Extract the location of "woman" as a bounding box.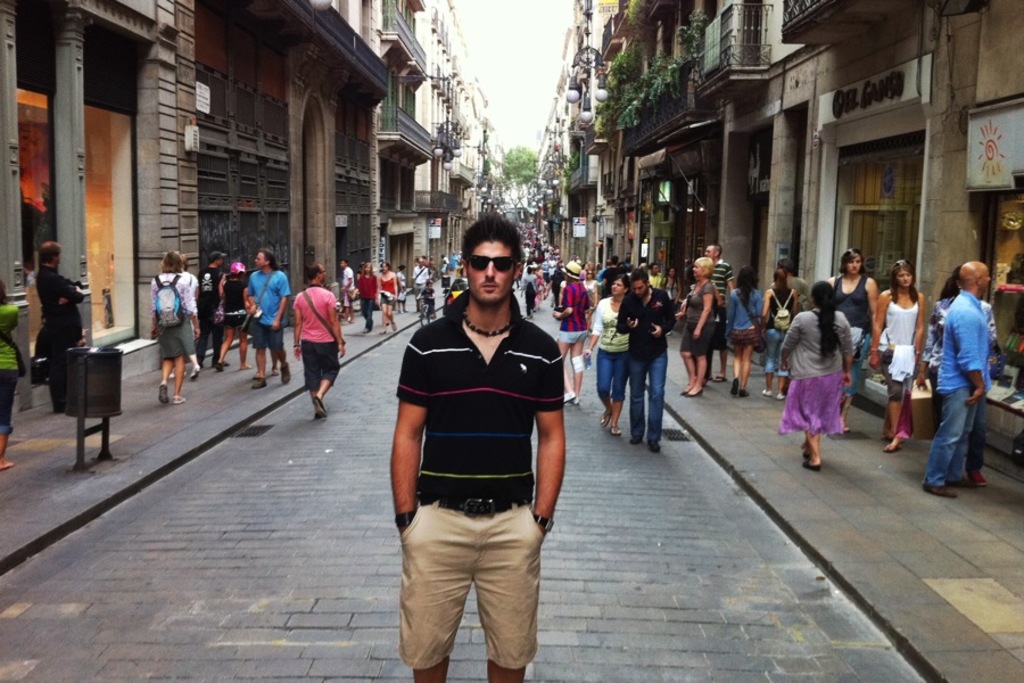
box=[380, 258, 402, 335].
